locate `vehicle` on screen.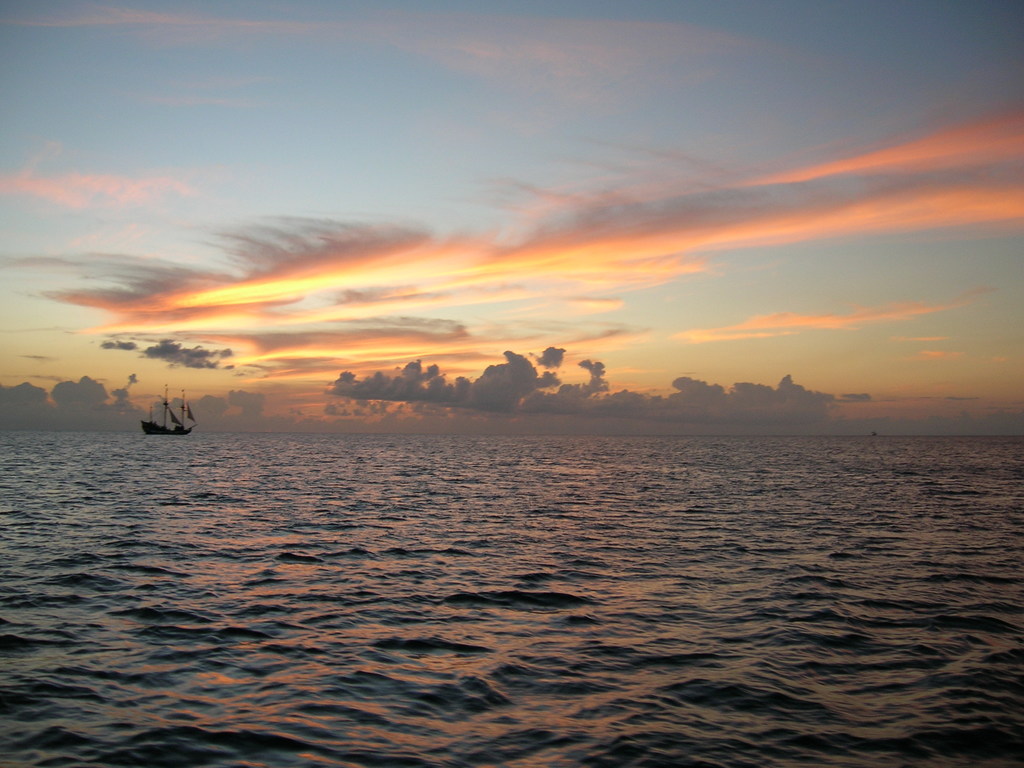
On screen at bbox=[143, 382, 189, 431].
